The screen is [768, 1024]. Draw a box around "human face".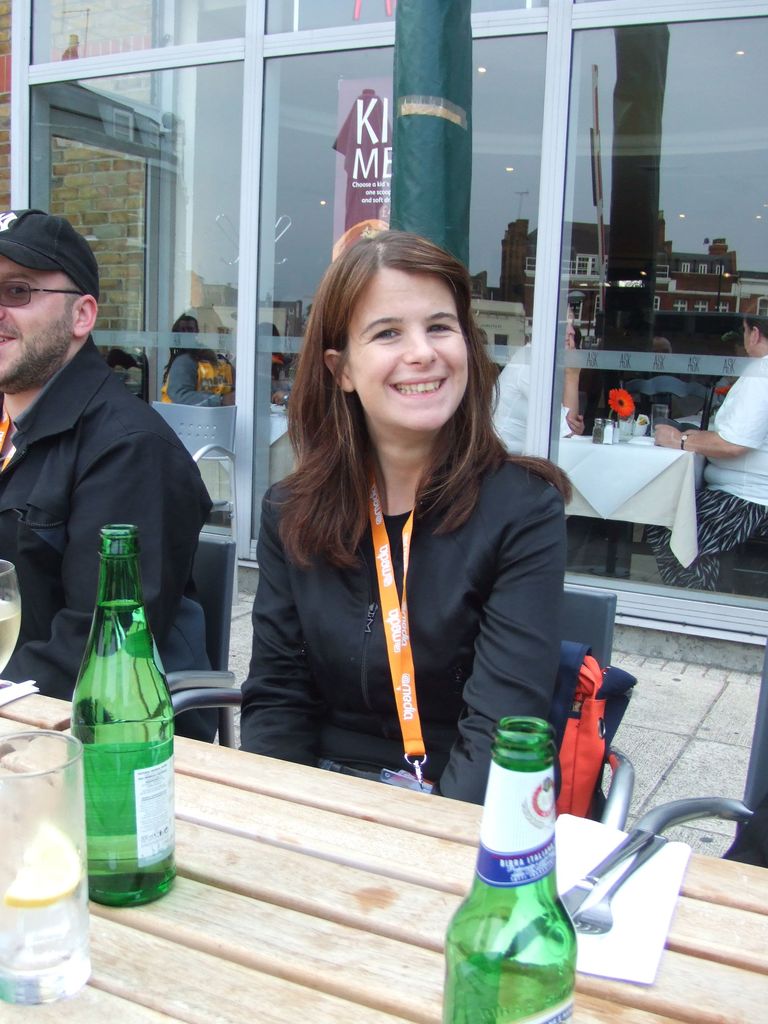
box=[0, 254, 72, 389].
